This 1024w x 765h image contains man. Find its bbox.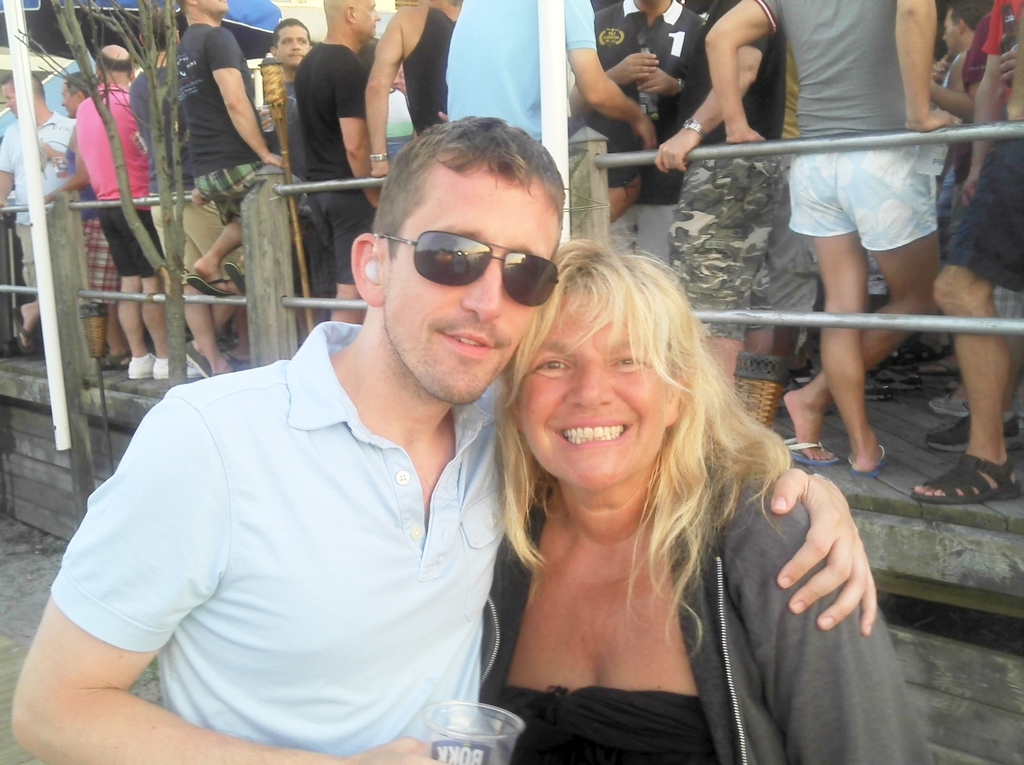
detection(570, 0, 714, 262).
